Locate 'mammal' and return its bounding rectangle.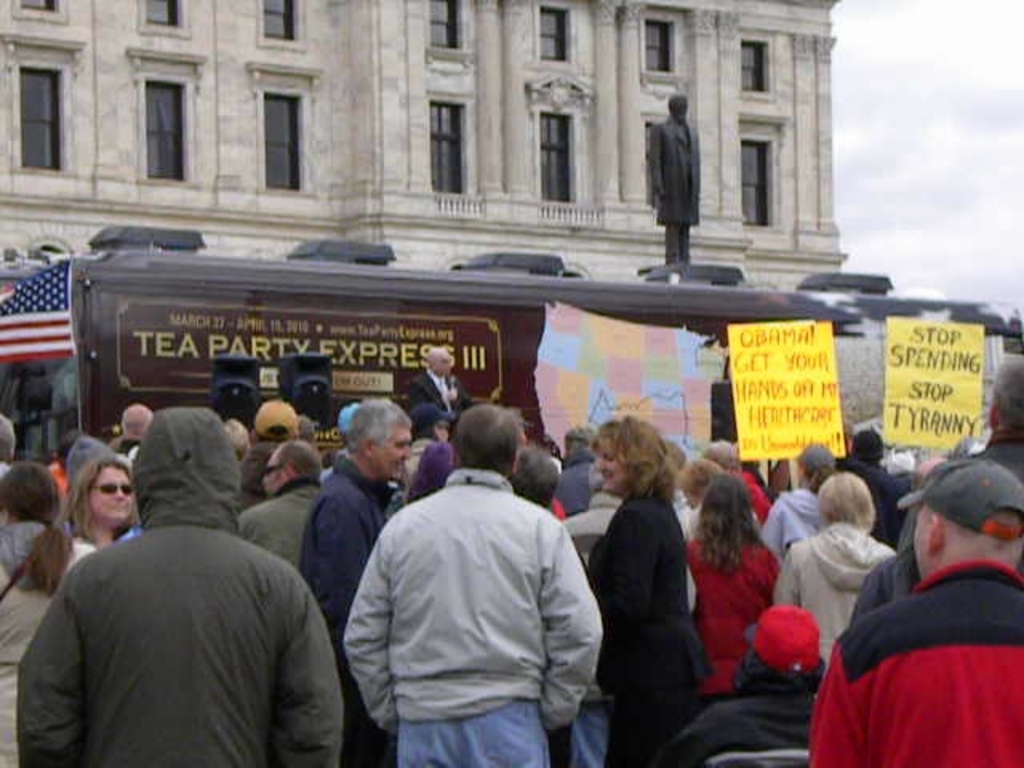
bbox(240, 437, 325, 571).
